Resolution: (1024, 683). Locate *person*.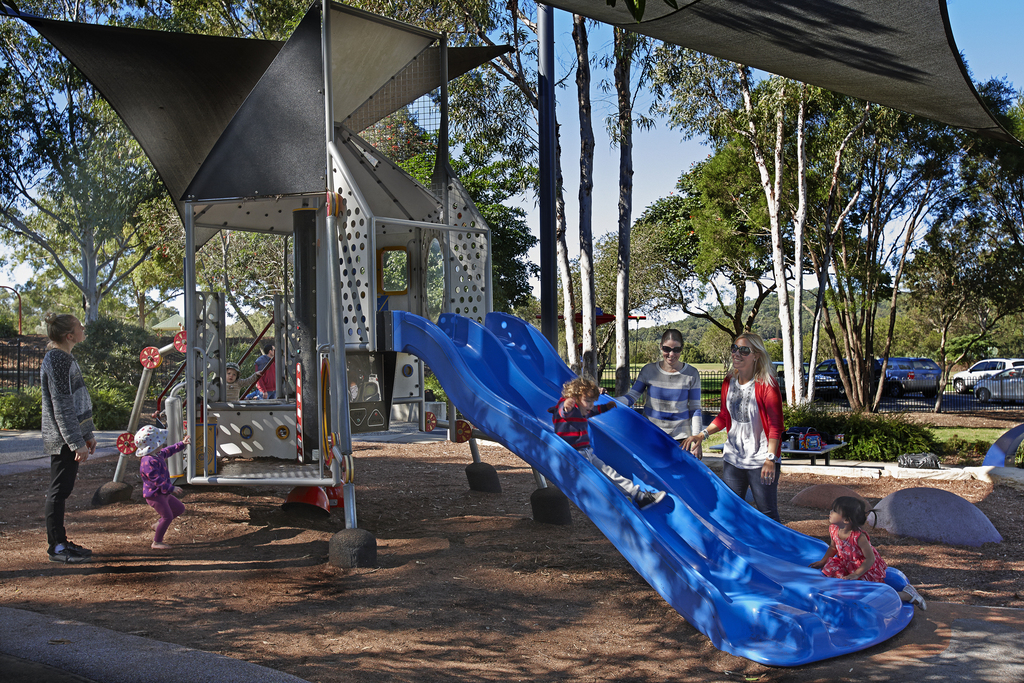
<region>806, 495, 929, 611</region>.
